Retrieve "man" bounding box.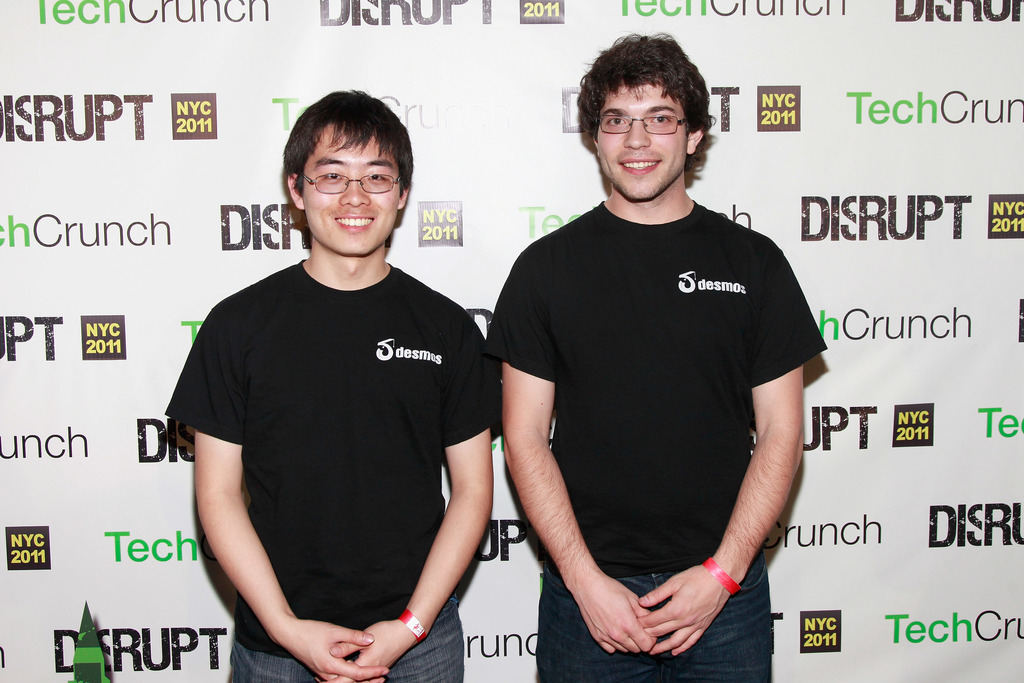
Bounding box: rect(474, 33, 836, 664).
